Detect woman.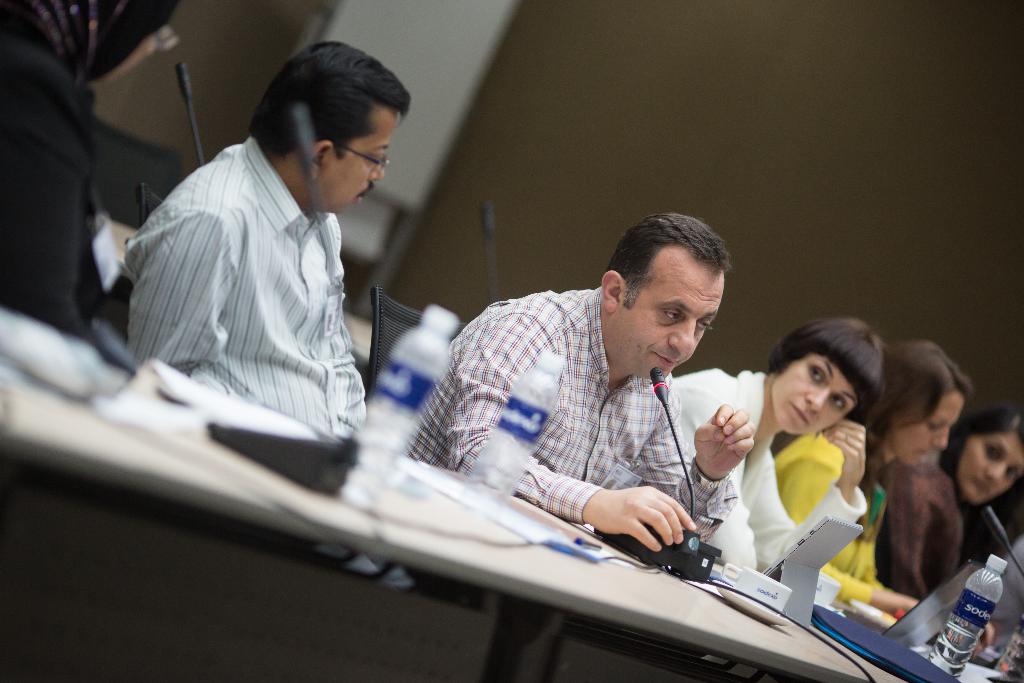
Detected at [left=877, top=409, right=1023, bottom=663].
